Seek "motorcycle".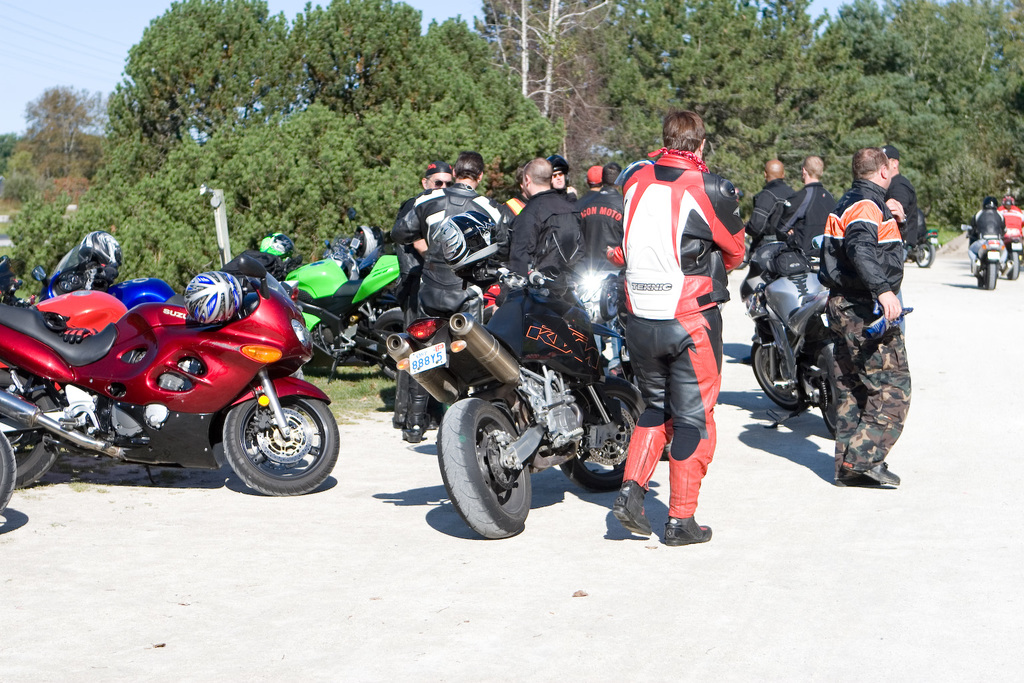
rect(1011, 235, 1023, 281).
